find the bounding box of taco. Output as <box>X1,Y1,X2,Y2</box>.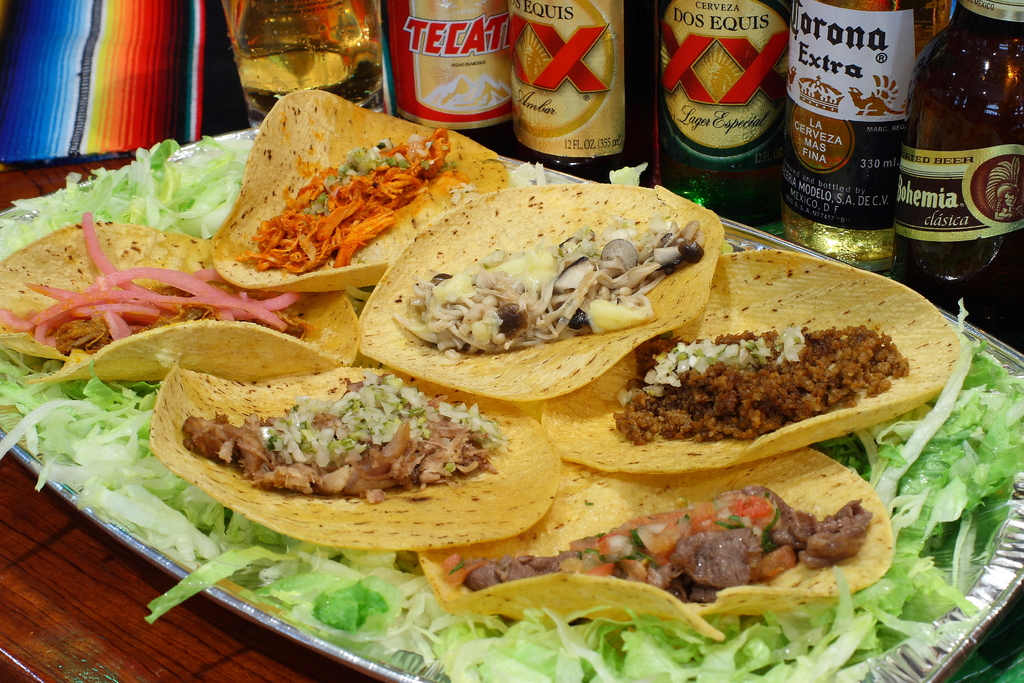
<box>349,184,733,408</box>.
